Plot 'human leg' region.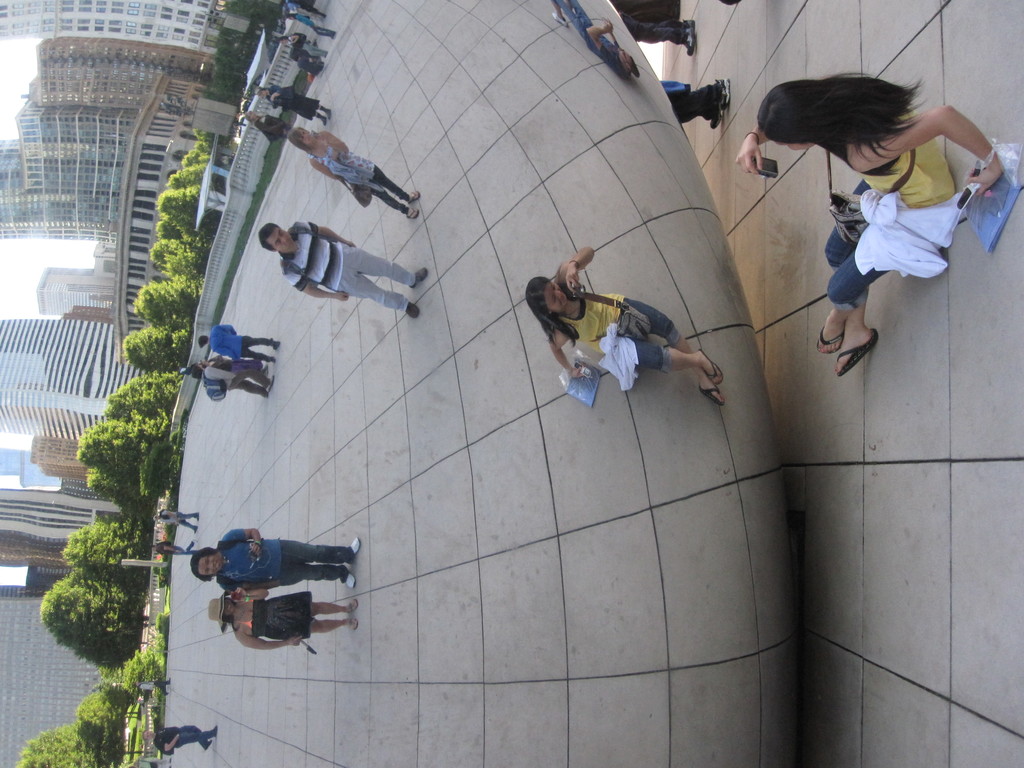
Plotted at region(311, 604, 358, 610).
